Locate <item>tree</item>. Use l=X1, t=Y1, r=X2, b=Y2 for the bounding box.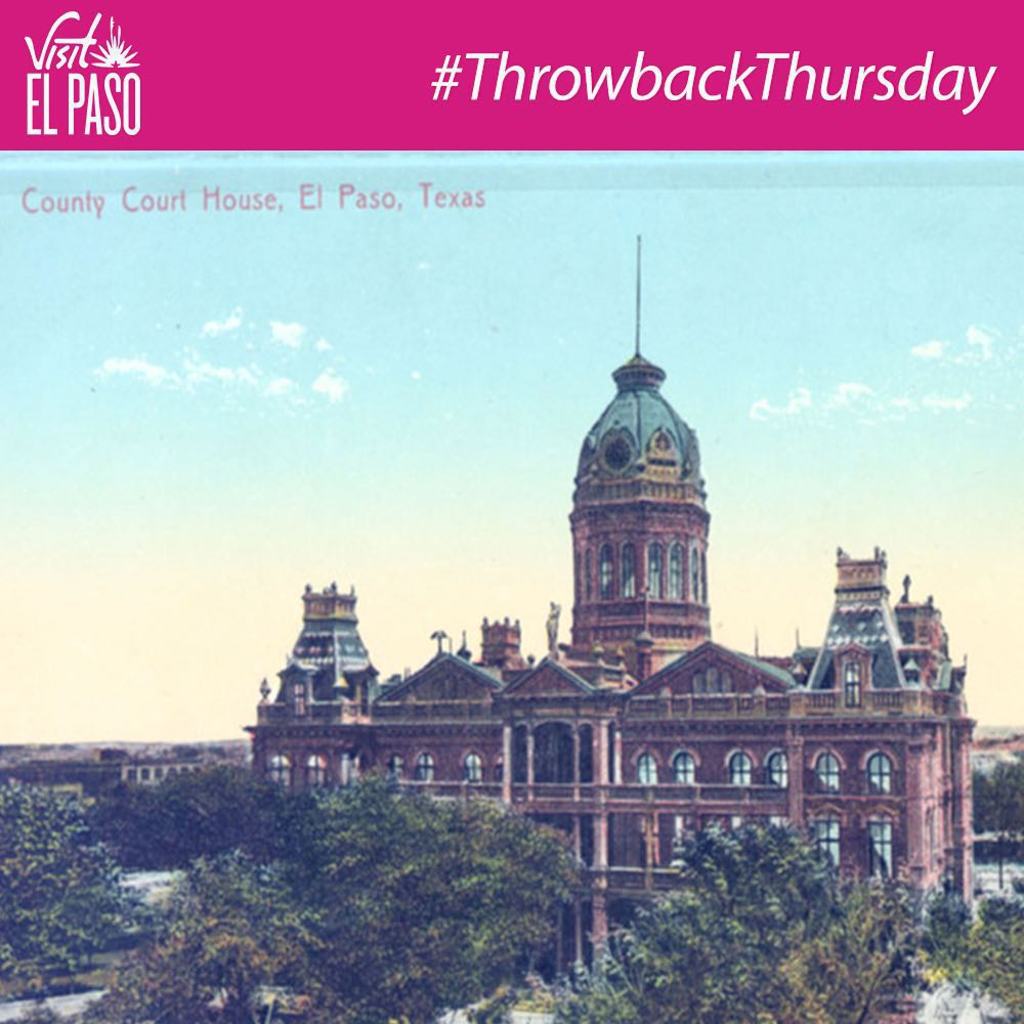
l=546, t=818, r=914, b=1023.
